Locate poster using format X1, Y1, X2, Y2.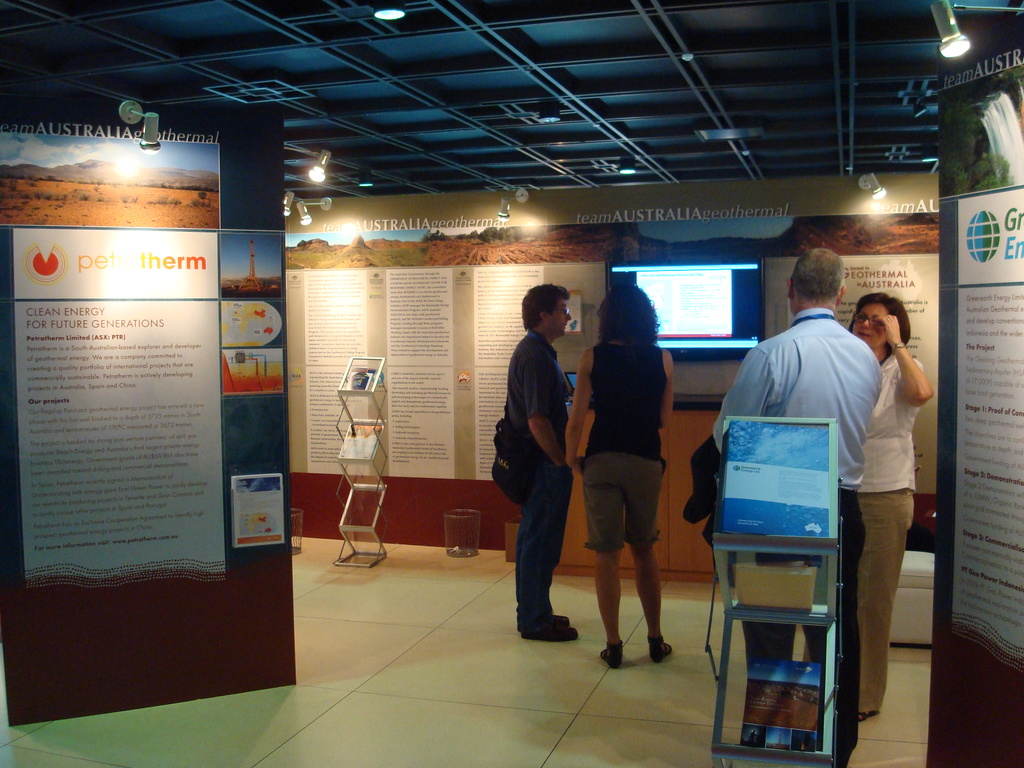
788, 255, 939, 492.
